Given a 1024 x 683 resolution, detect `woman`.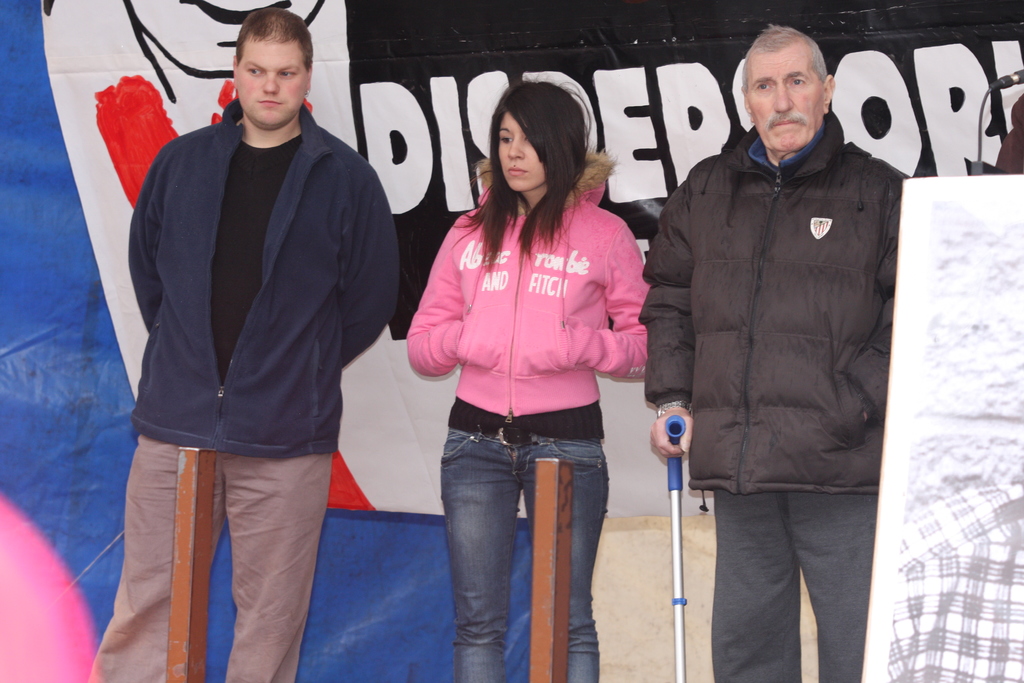
select_region(401, 94, 657, 682).
